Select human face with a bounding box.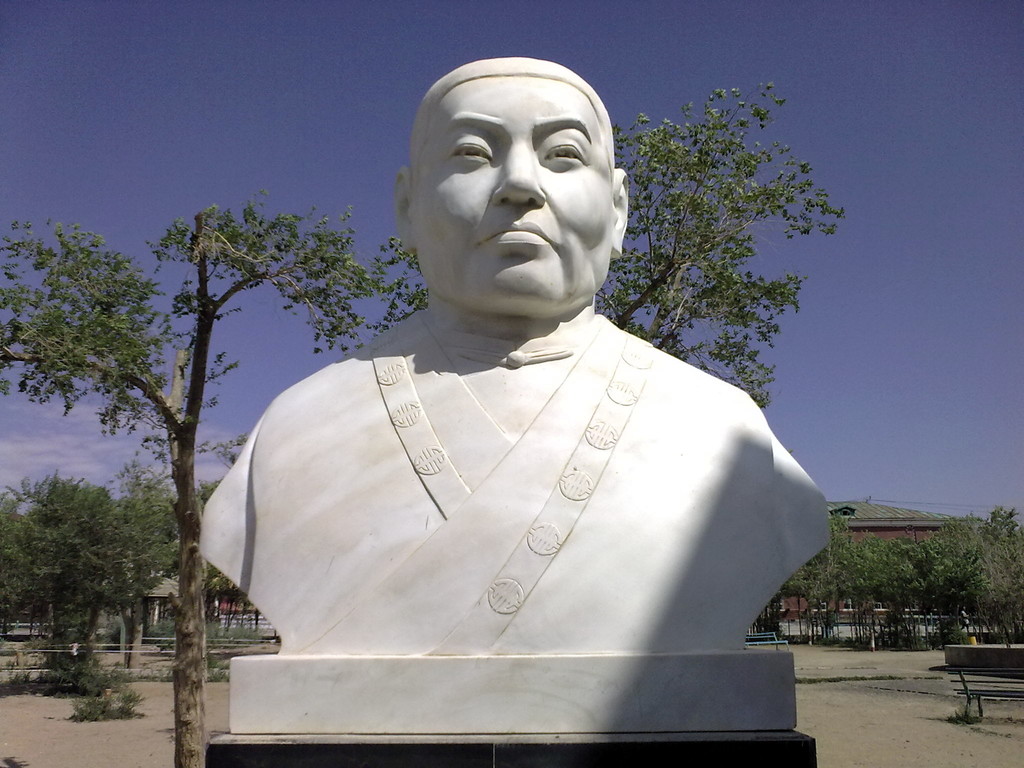
Rect(414, 79, 611, 303).
